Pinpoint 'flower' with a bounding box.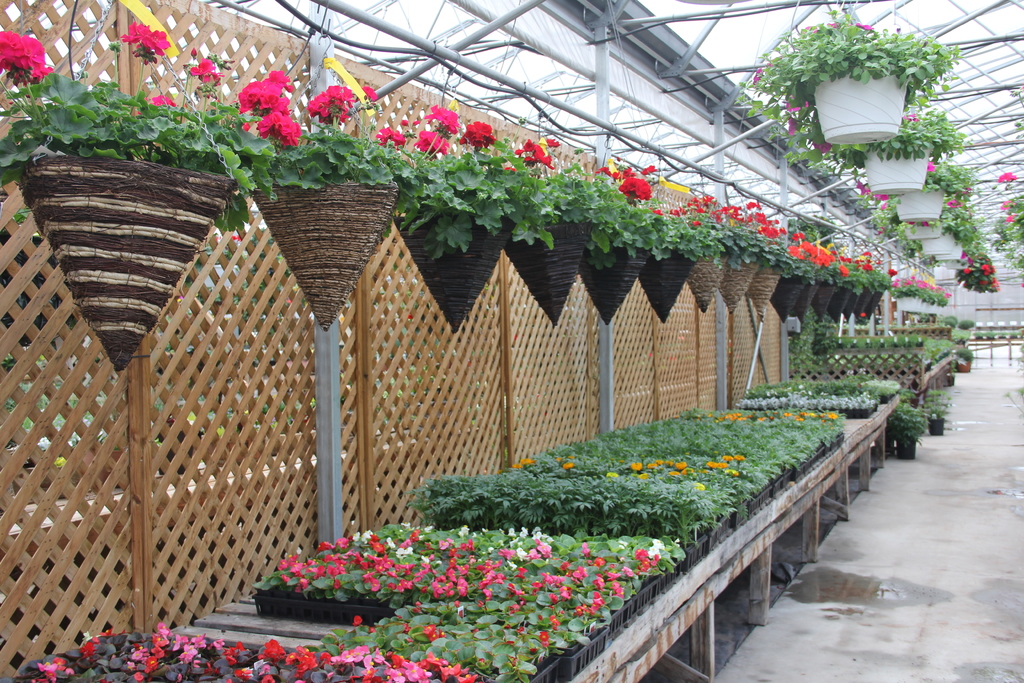
[189, 52, 223, 82].
